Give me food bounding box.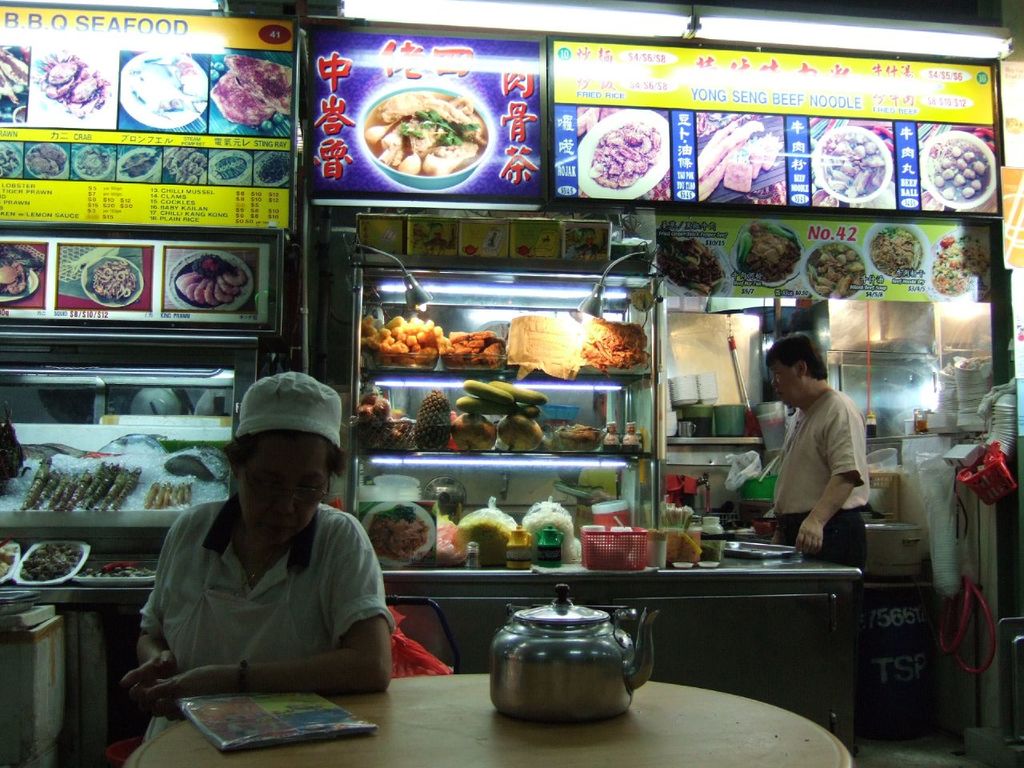
{"left": 814, "top": 130, "right": 886, "bottom": 196}.
